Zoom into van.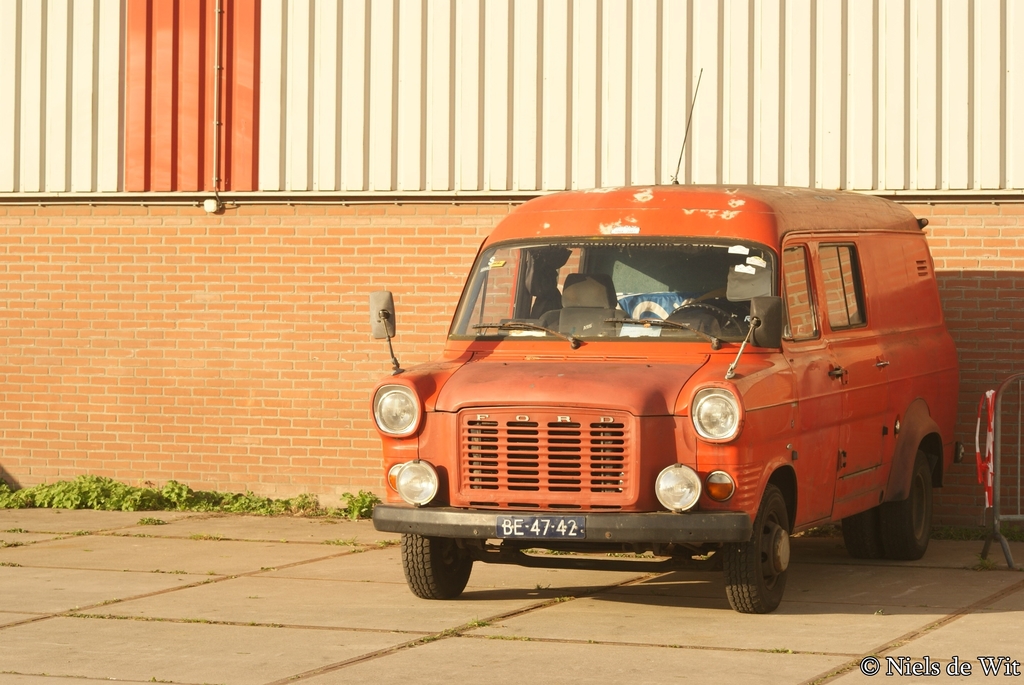
Zoom target: <region>367, 69, 970, 615</region>.
